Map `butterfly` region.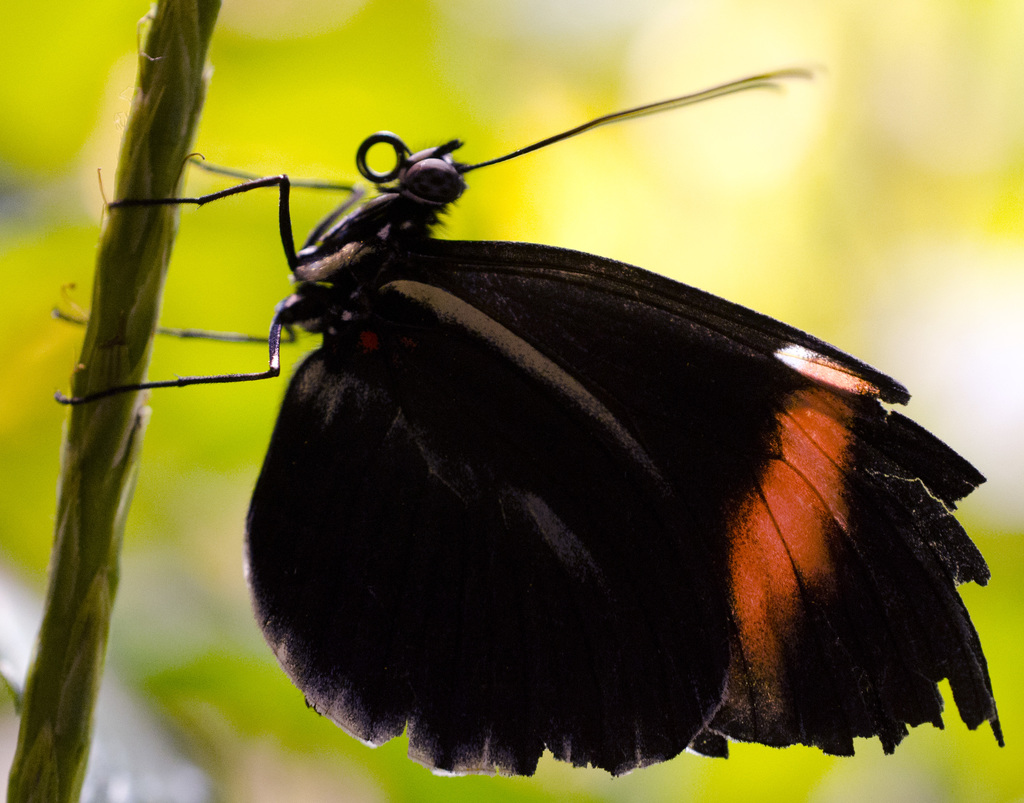
Mapped to 191,76,996,802.
